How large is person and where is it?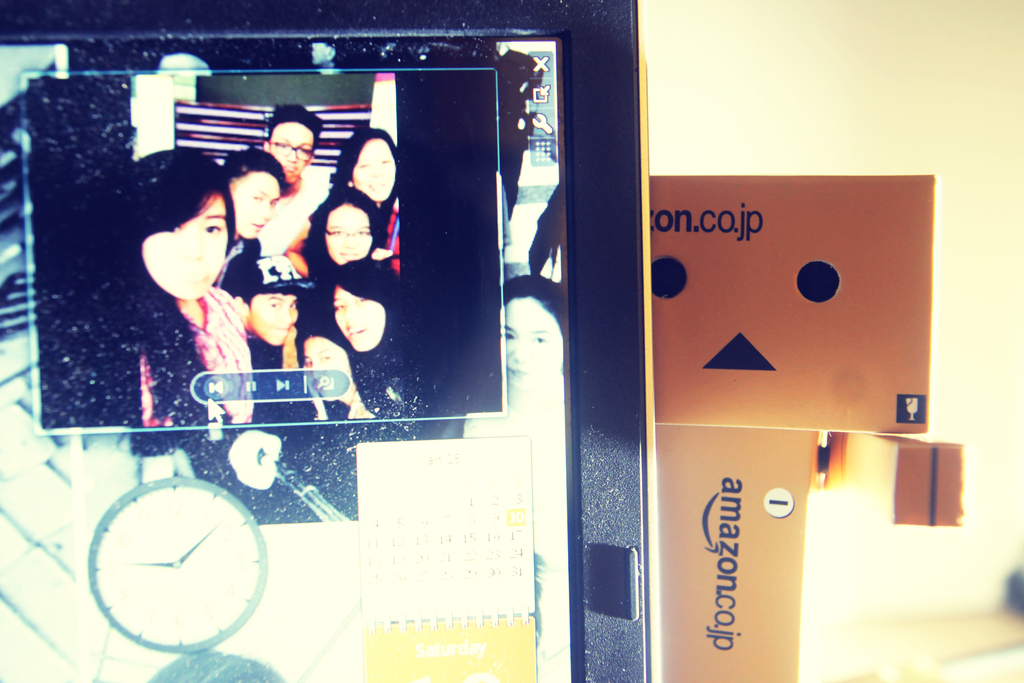
Bounding box: l=214, t=151, r=292, b=290.
